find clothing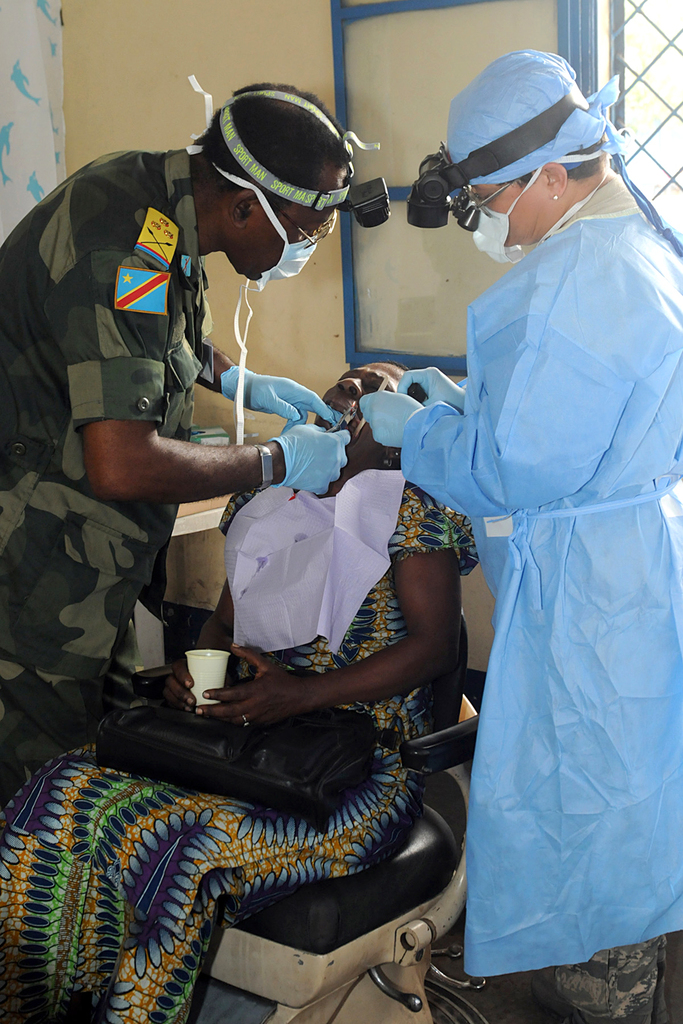
region(0, 162, 213, 684)
